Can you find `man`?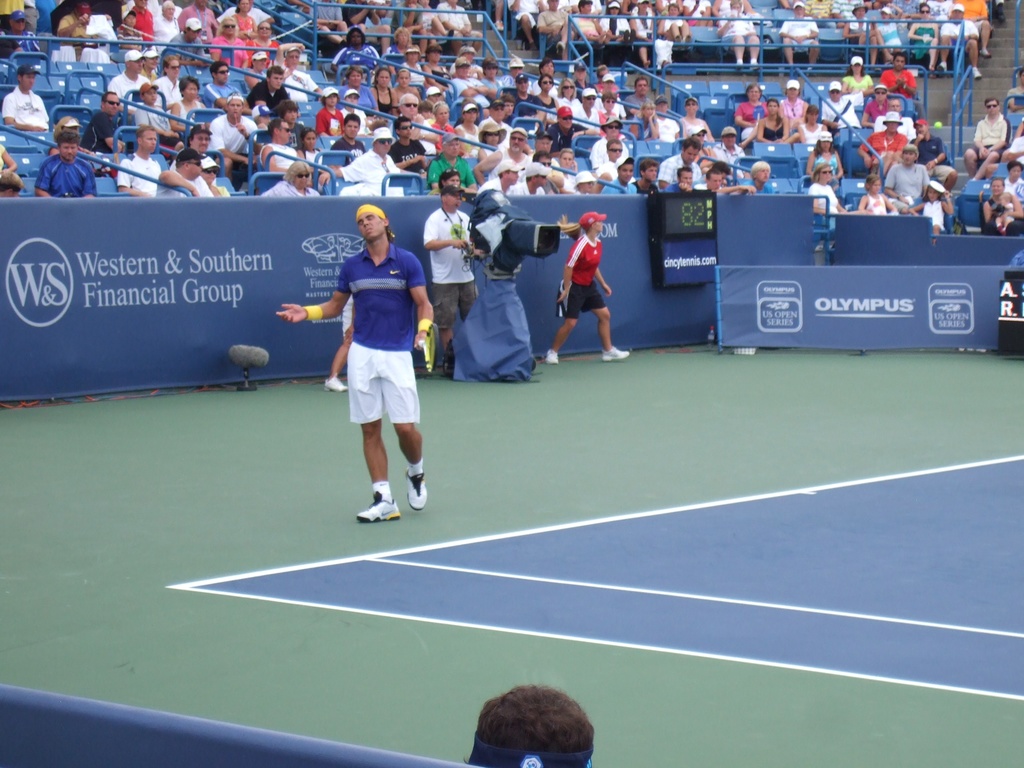
Yes, bounding box: region(478, 124, 530, 173).
